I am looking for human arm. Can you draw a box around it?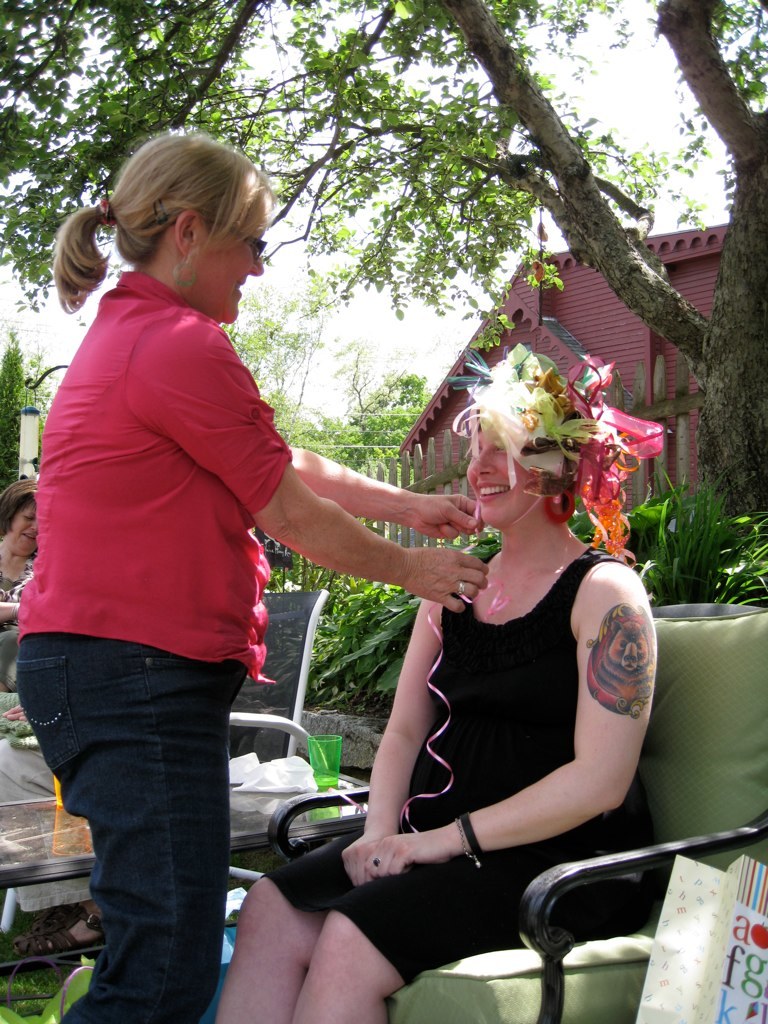
Sure, the bounding box is 127:306:501:618.
